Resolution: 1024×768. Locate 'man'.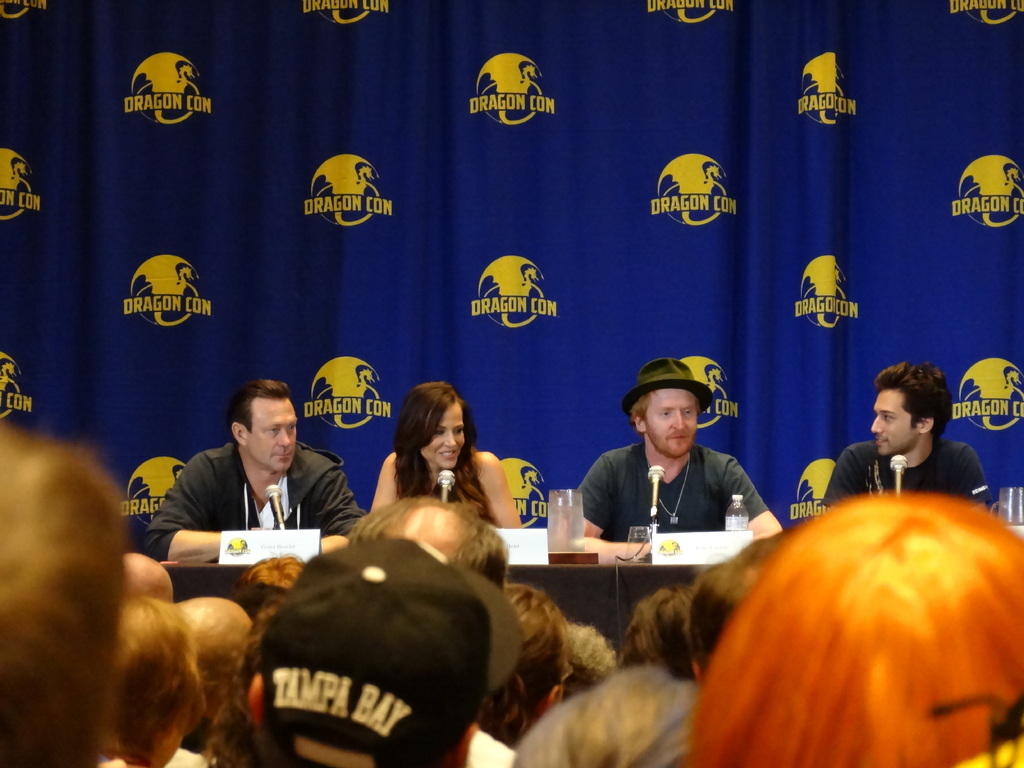
174:597:252:748.
